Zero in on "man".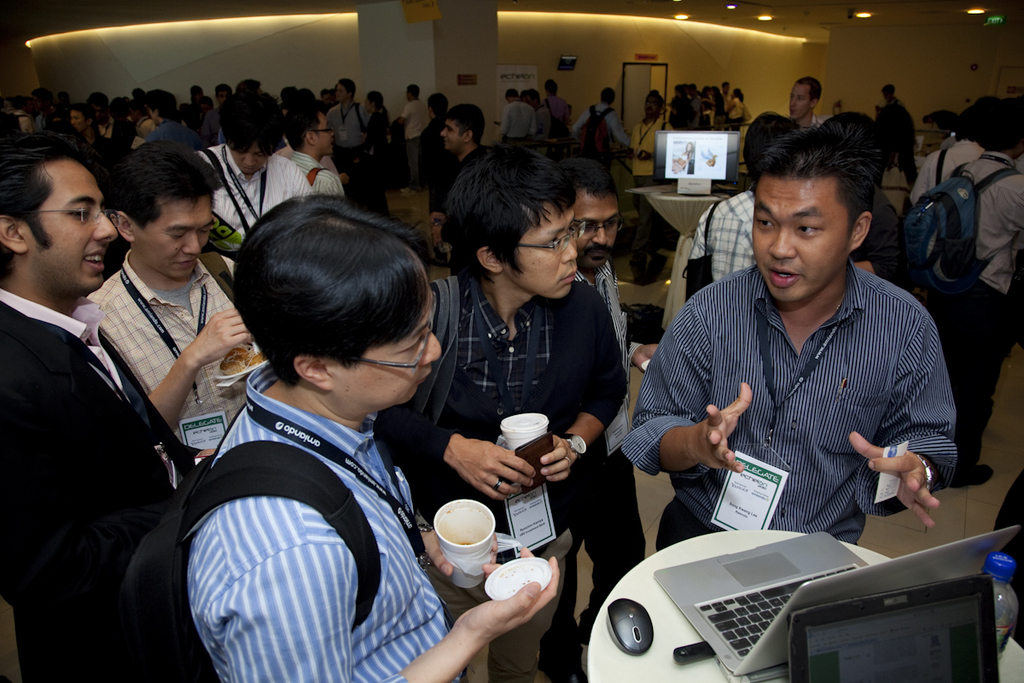
Zeroed in: 570, 89, 624, 134.
